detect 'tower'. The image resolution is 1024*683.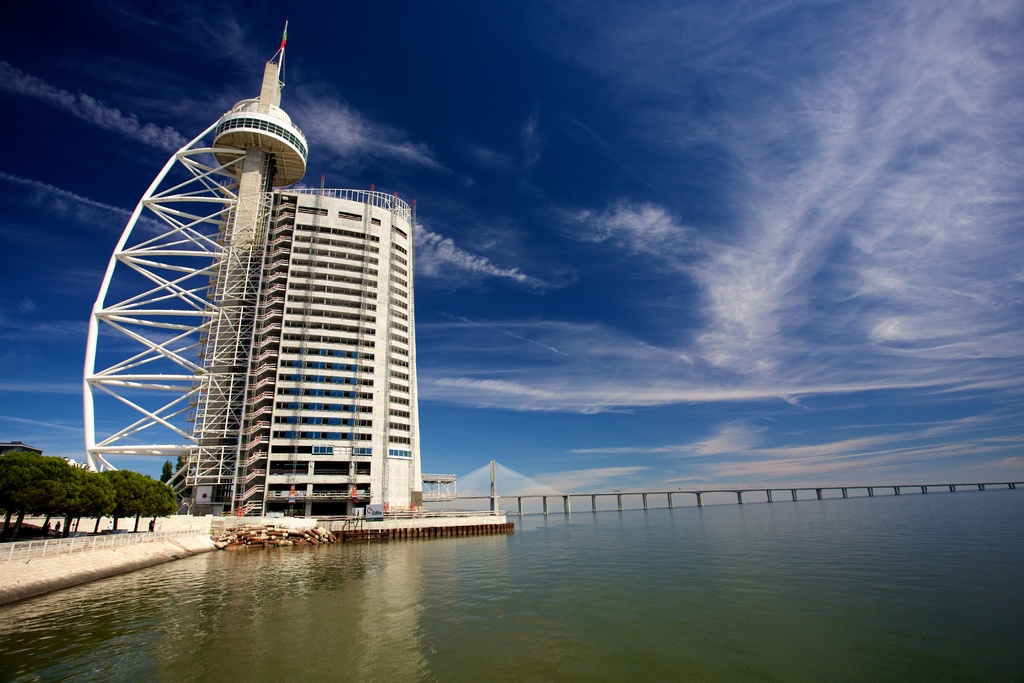
BBox(204, 17, 311, 504).
